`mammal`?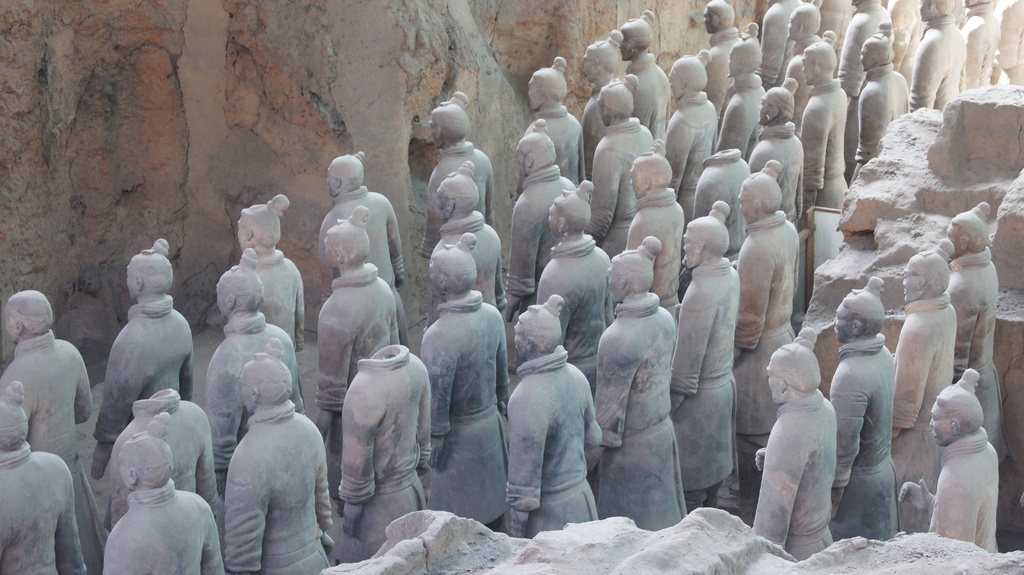
(x1=0, y1=287, x2=99, y2=572)
